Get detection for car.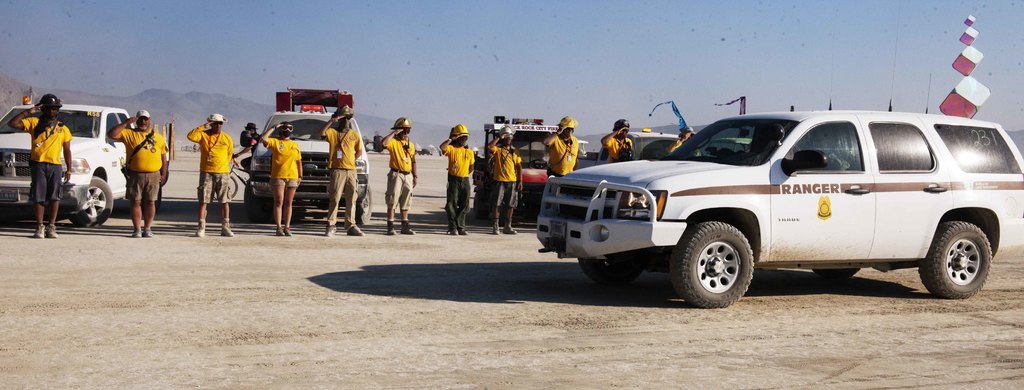
Detection: pyautogui.locateOnScreen(0, 101, 171, 228).
